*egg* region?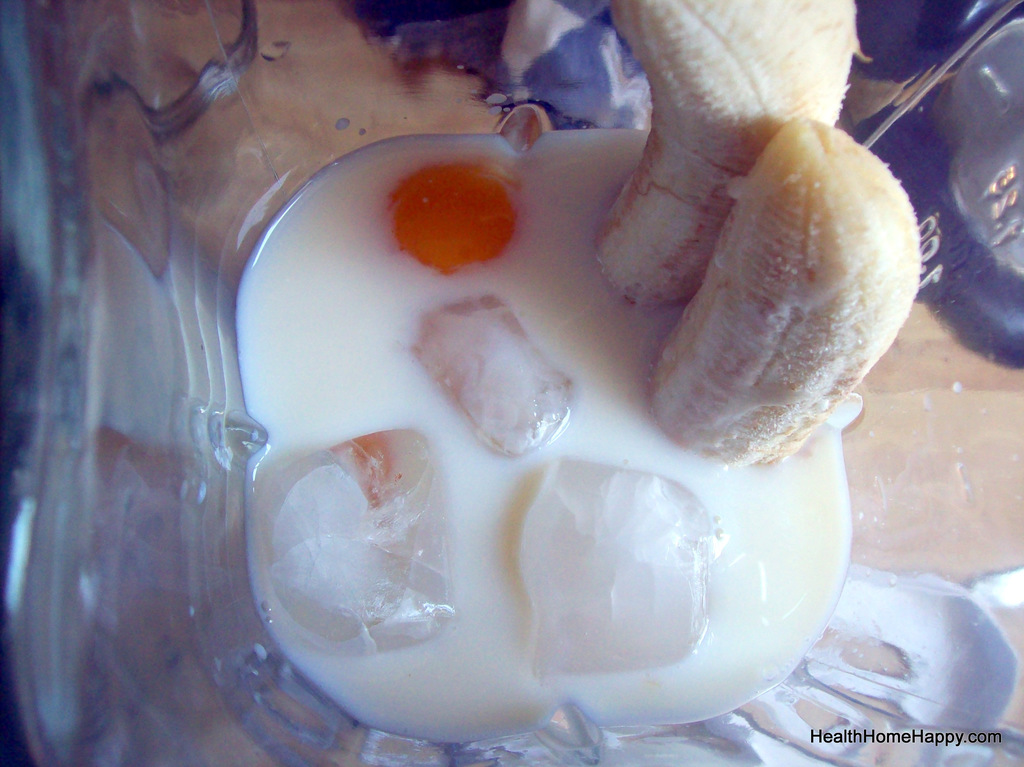
bbox=[383, 153, 525, 276]
